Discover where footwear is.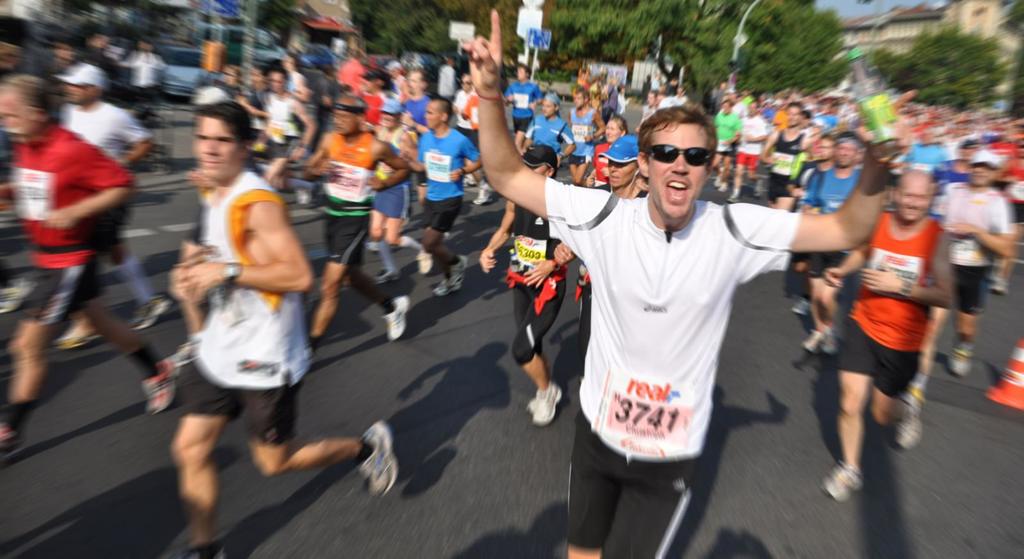
Discovered at <box>173,533,227,558</box>.
